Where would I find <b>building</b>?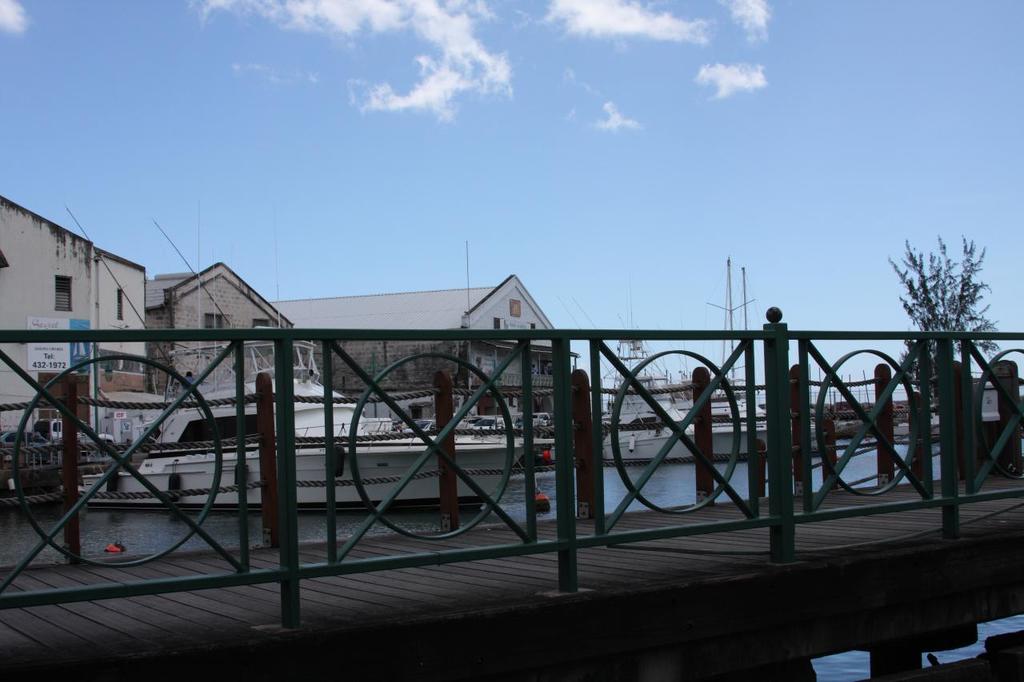
At (144,260,296,402).
